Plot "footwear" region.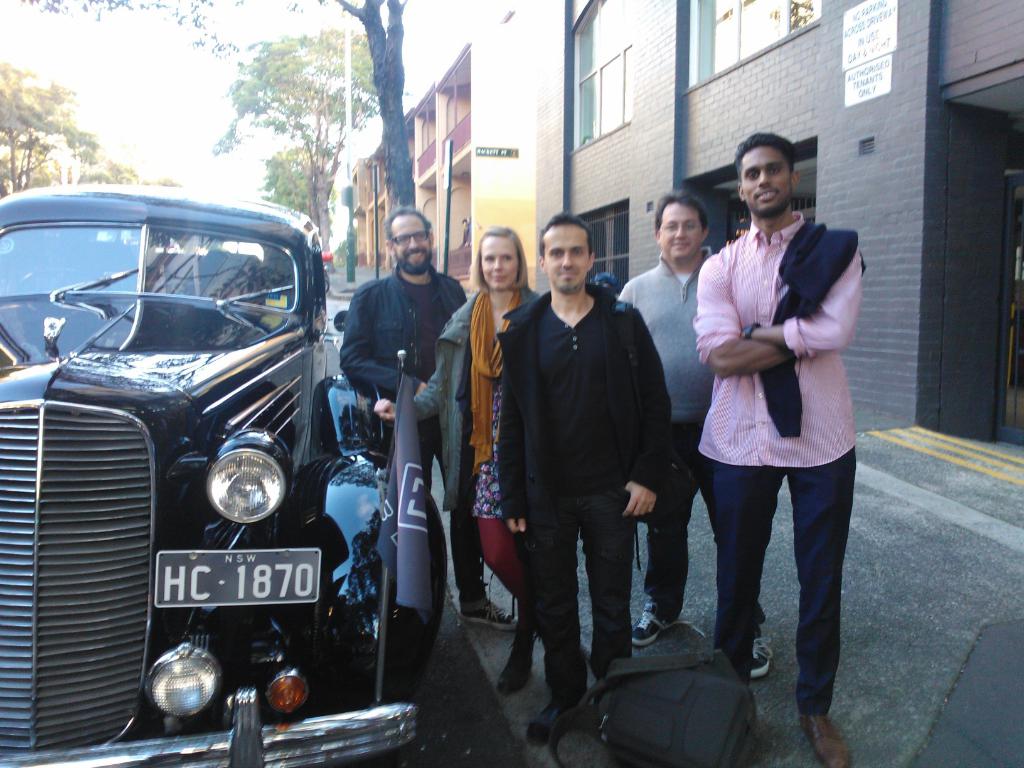
Plotted at [796, 711, 854, 765].
